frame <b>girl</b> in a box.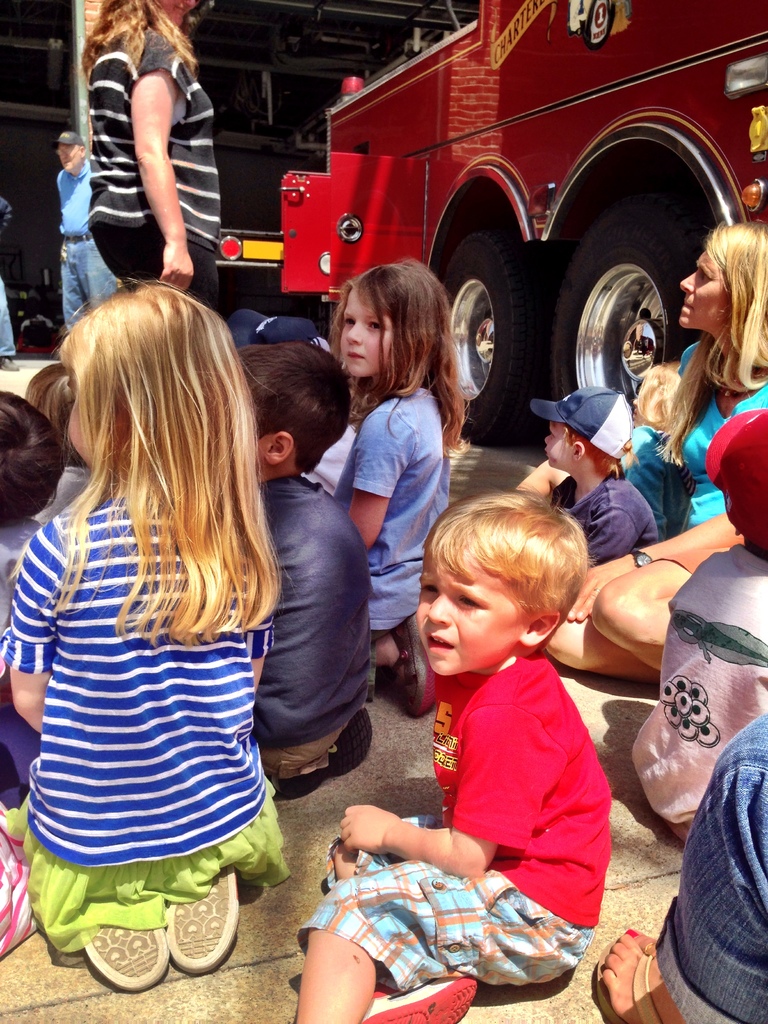
bbox(305, 247, 474, 718).
